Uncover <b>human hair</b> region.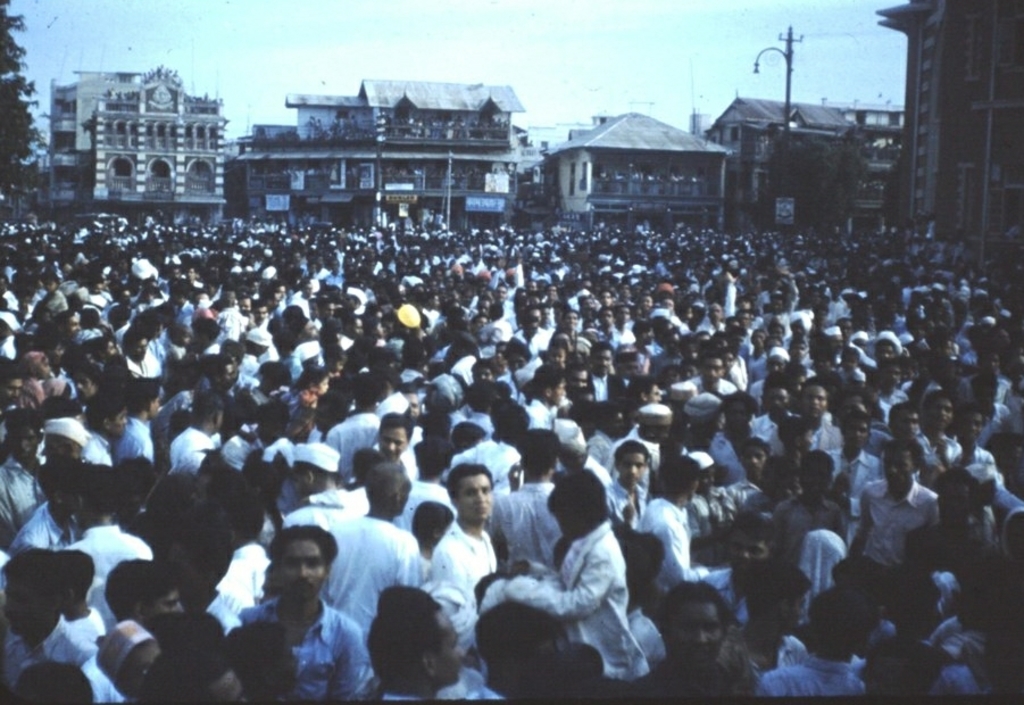
Uncovered: <region>230, 489, 266, 540</region>.
